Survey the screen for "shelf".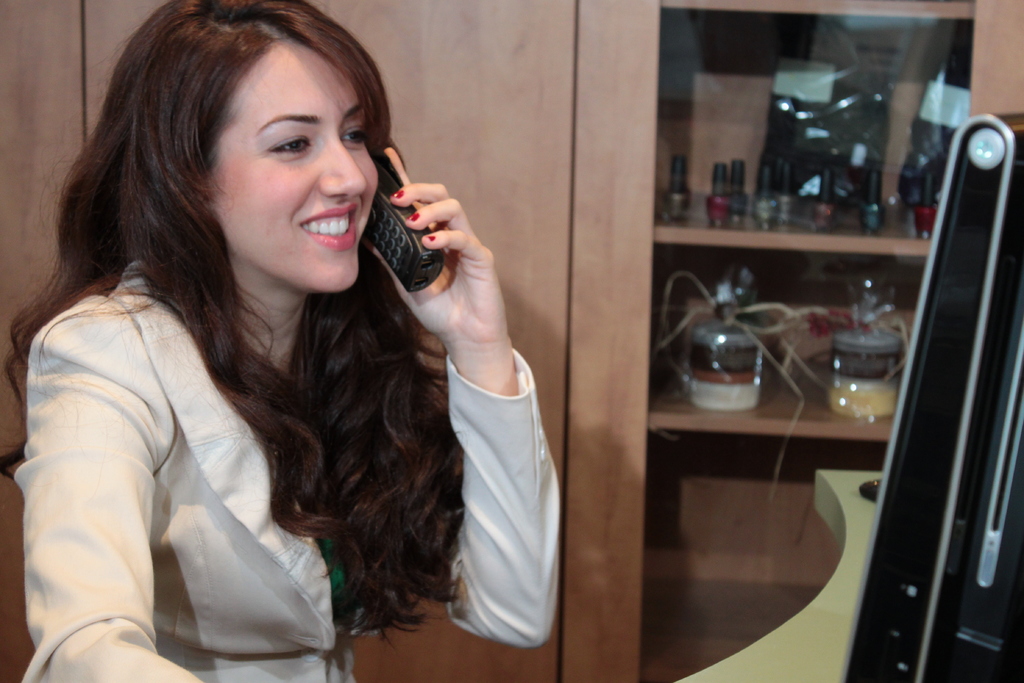
Survey found: [left=658, top=194, right=932, bottom=255].
